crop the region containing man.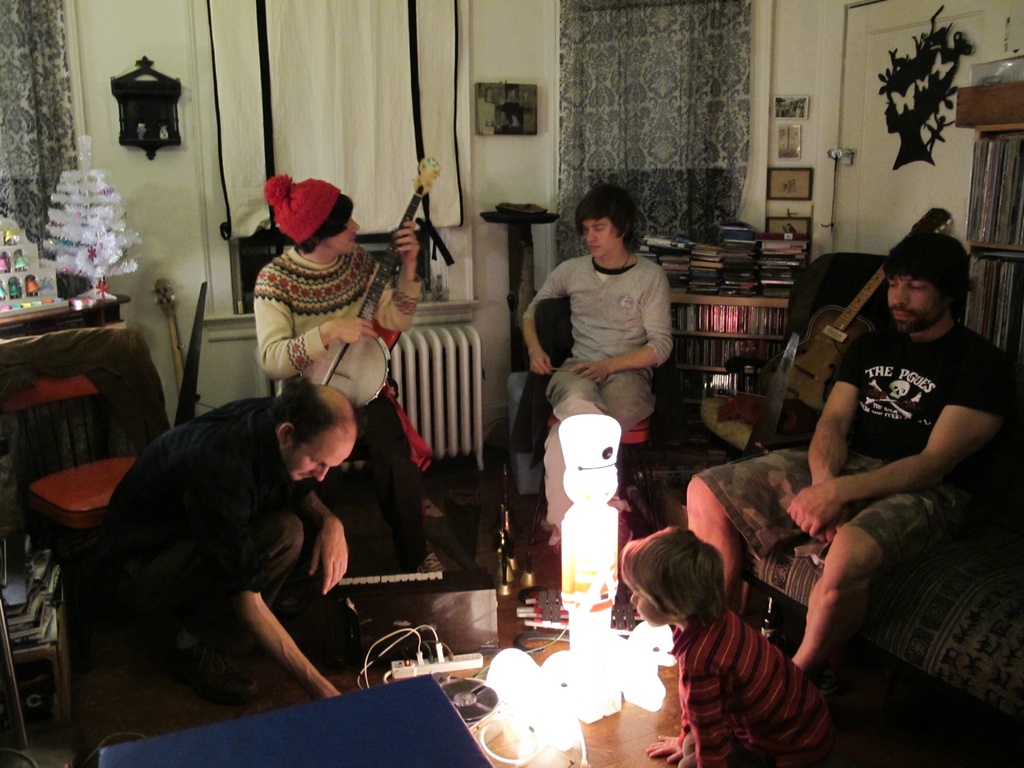
Crop region: left=755, top=198, right=1002, bottom=716.
